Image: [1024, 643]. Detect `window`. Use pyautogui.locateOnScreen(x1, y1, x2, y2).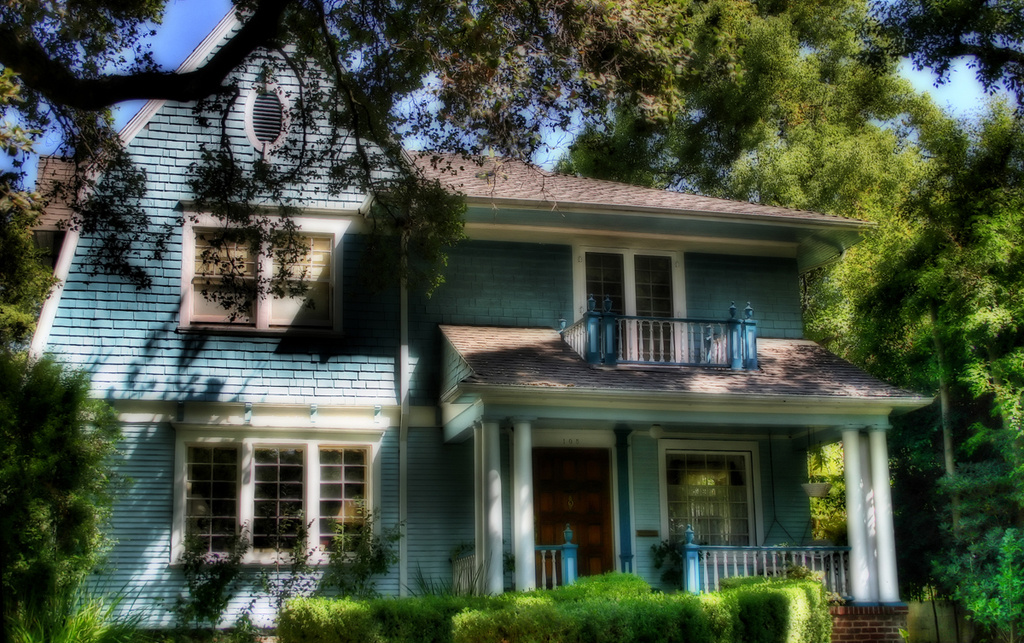
pyautogui.locateOnScreen(588, 246, 689, 363).
